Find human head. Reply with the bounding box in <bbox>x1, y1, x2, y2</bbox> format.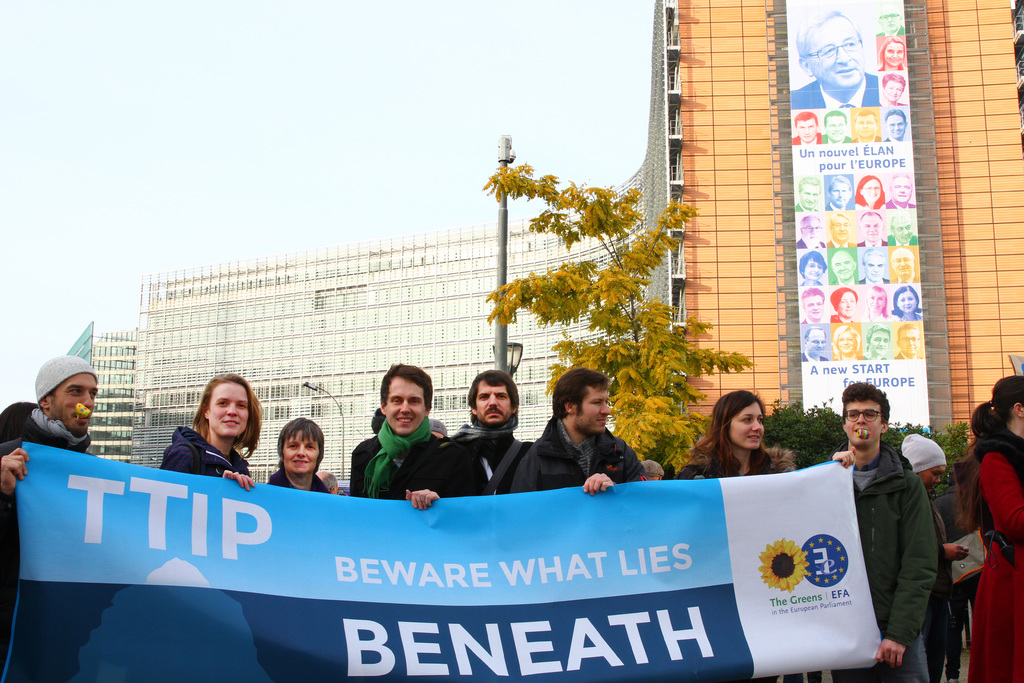
<bbox>876, 6, 901, 34</bbox>.
